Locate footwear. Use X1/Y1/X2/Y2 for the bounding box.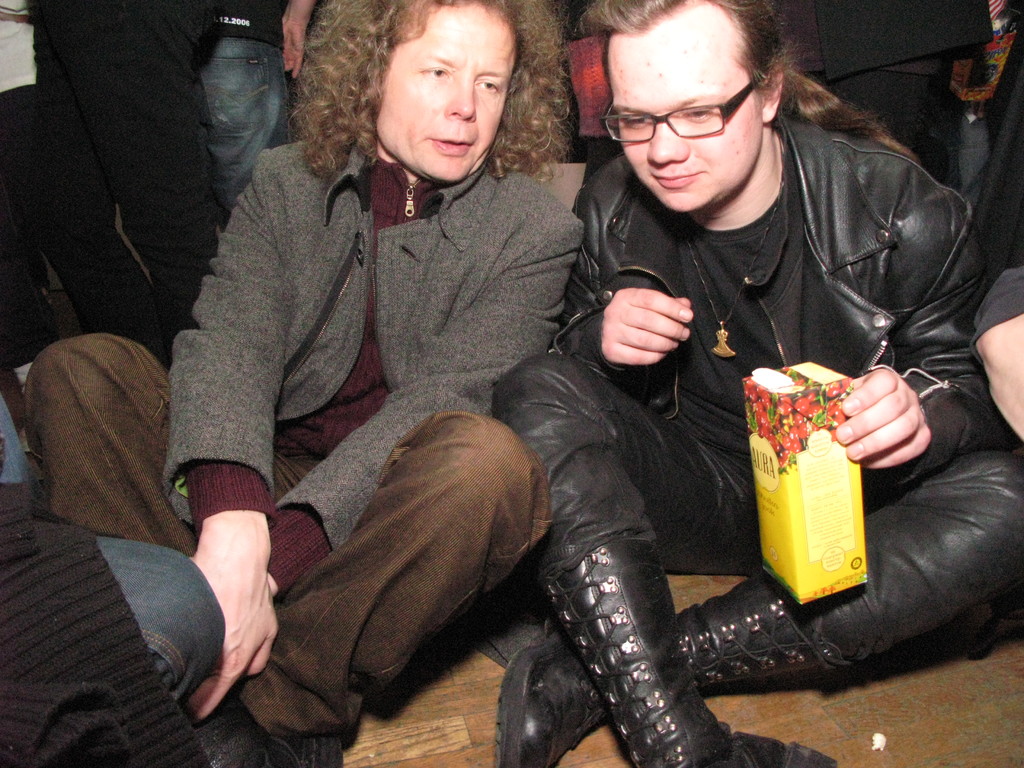
497/570/842/765.
